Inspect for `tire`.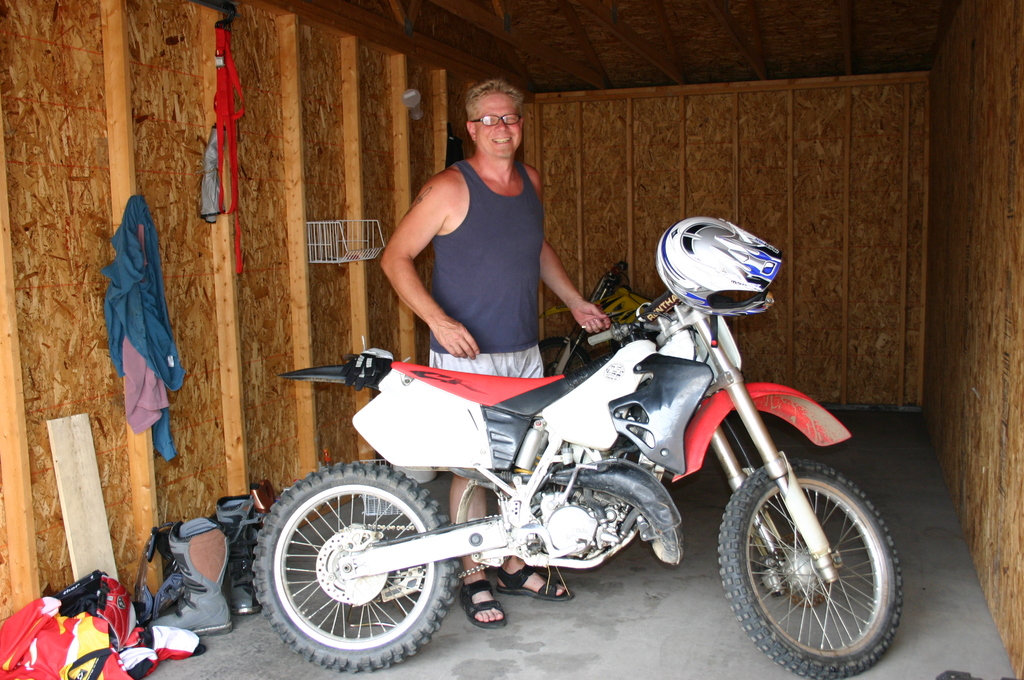
Inspection: (252,460,461,673).
